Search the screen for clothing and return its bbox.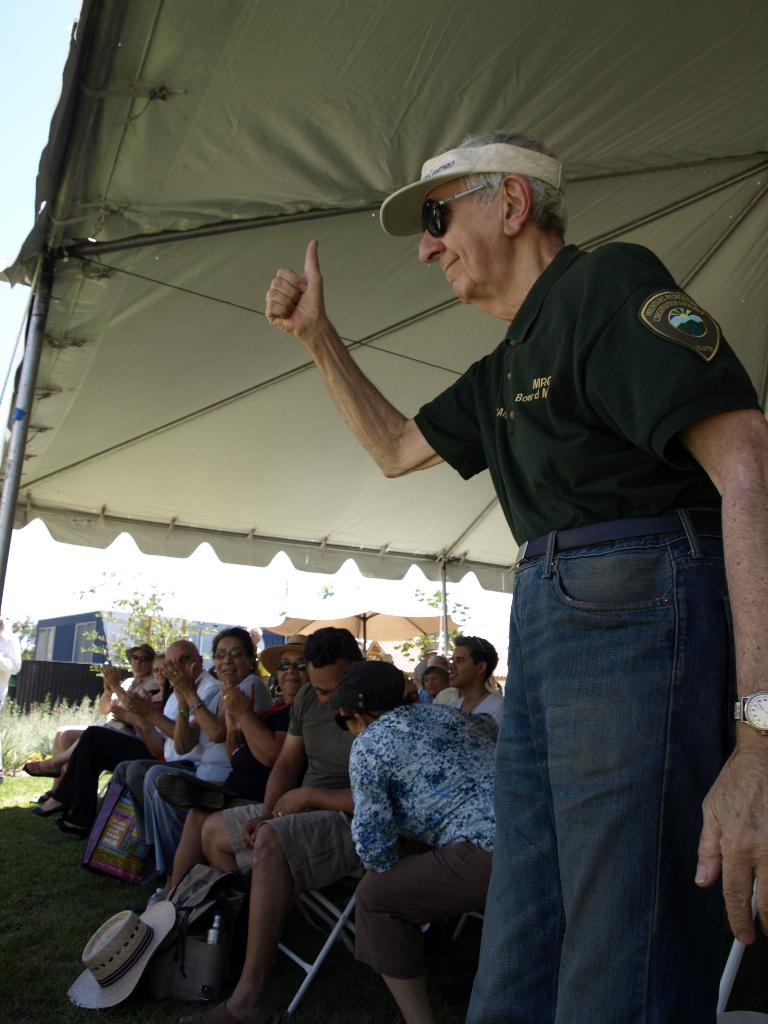
Found: 227/783/378/902.
